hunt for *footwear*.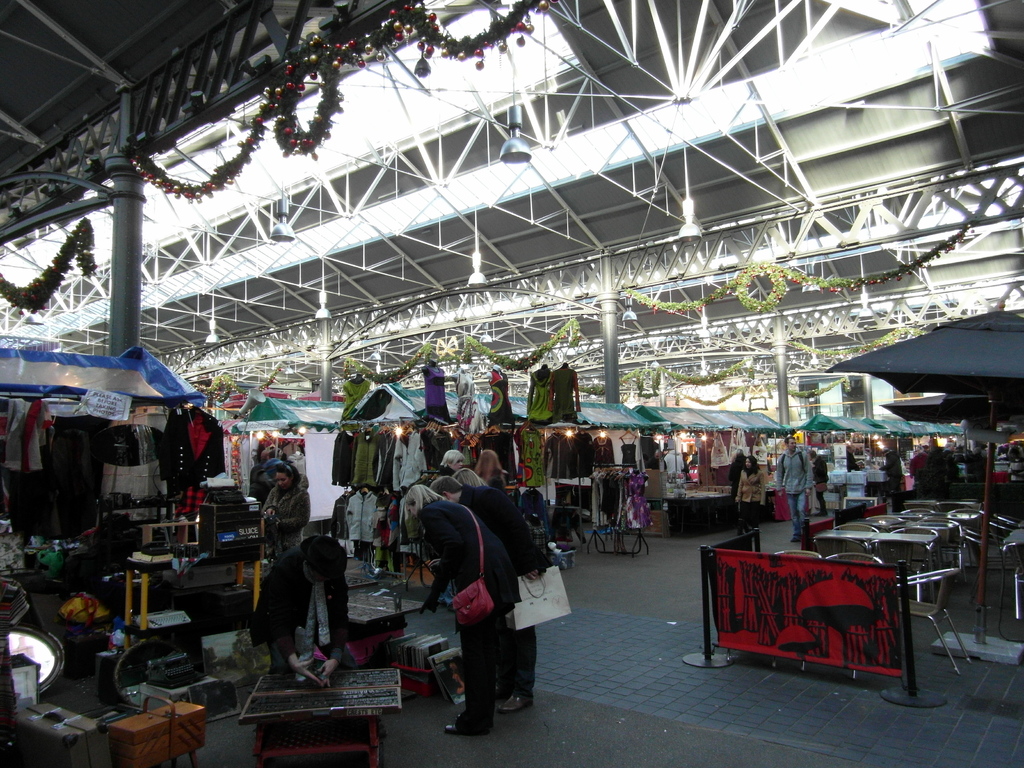
Hunted down at (444,717,490,735).
